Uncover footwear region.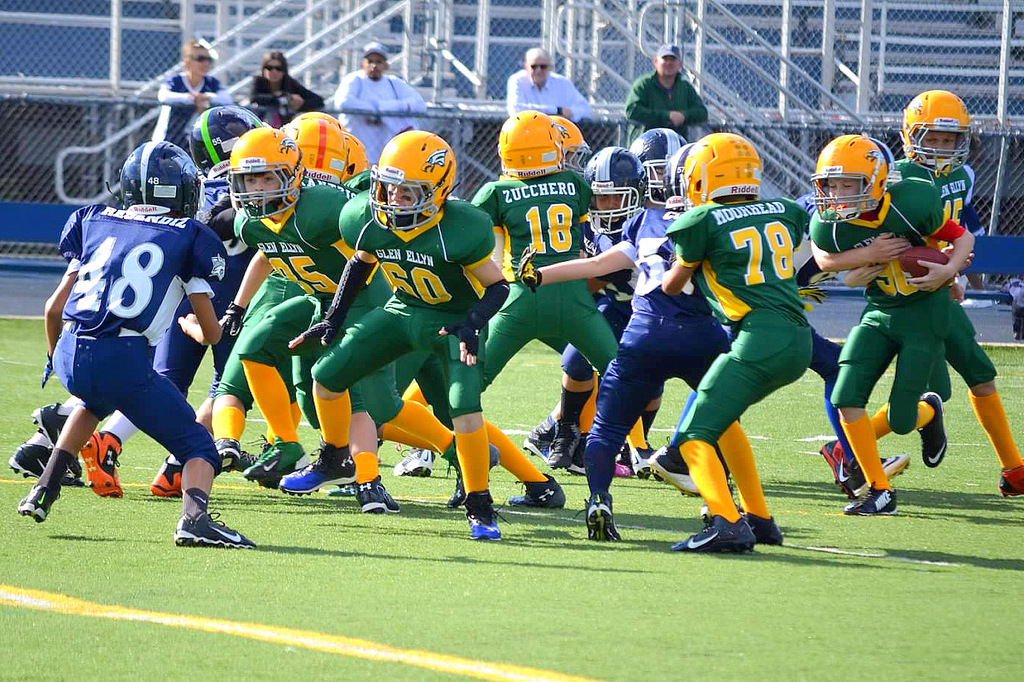
Uncovered: crop(77, 428, 123, 496).
